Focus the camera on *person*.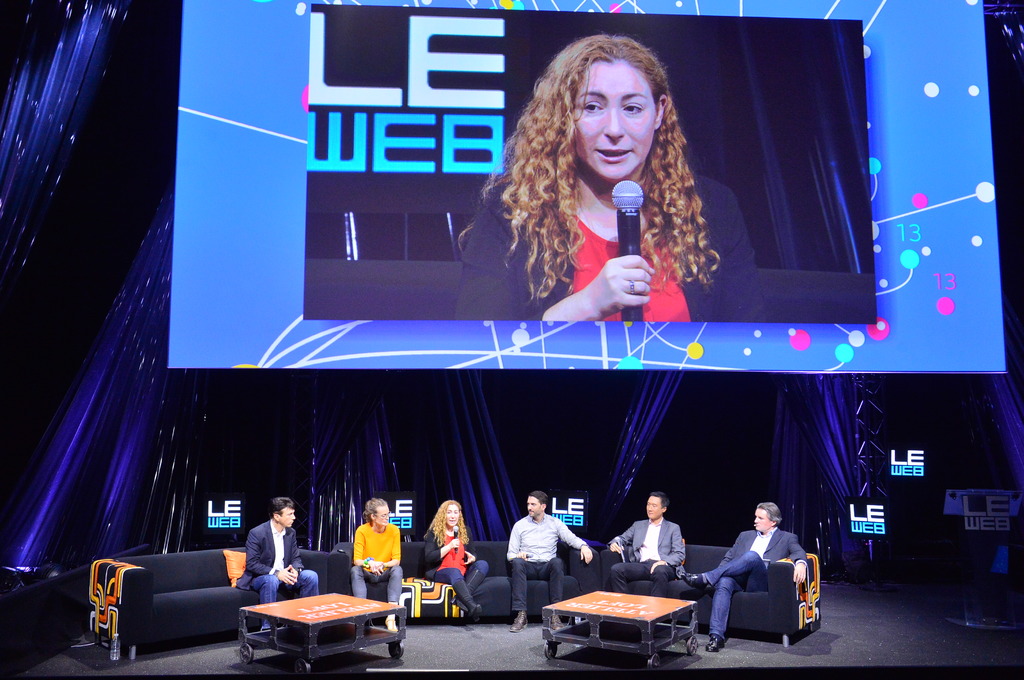
Focus region: region(237, 497, 326, 633).
